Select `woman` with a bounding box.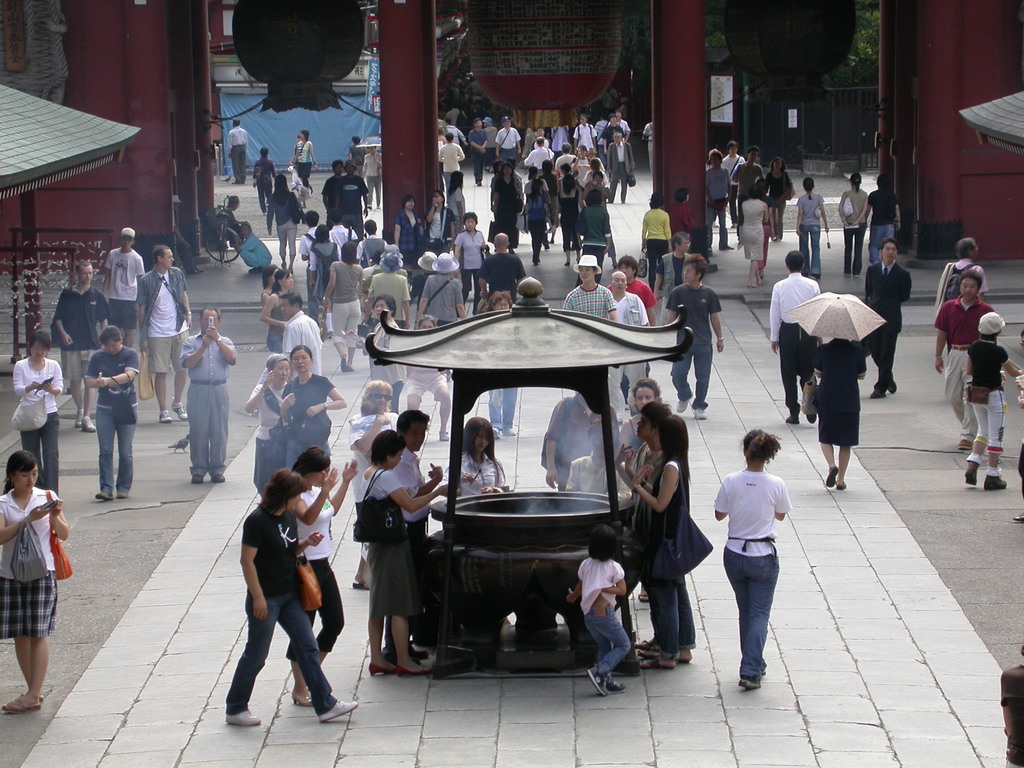
bbox=(706, 149, 732, 255).
